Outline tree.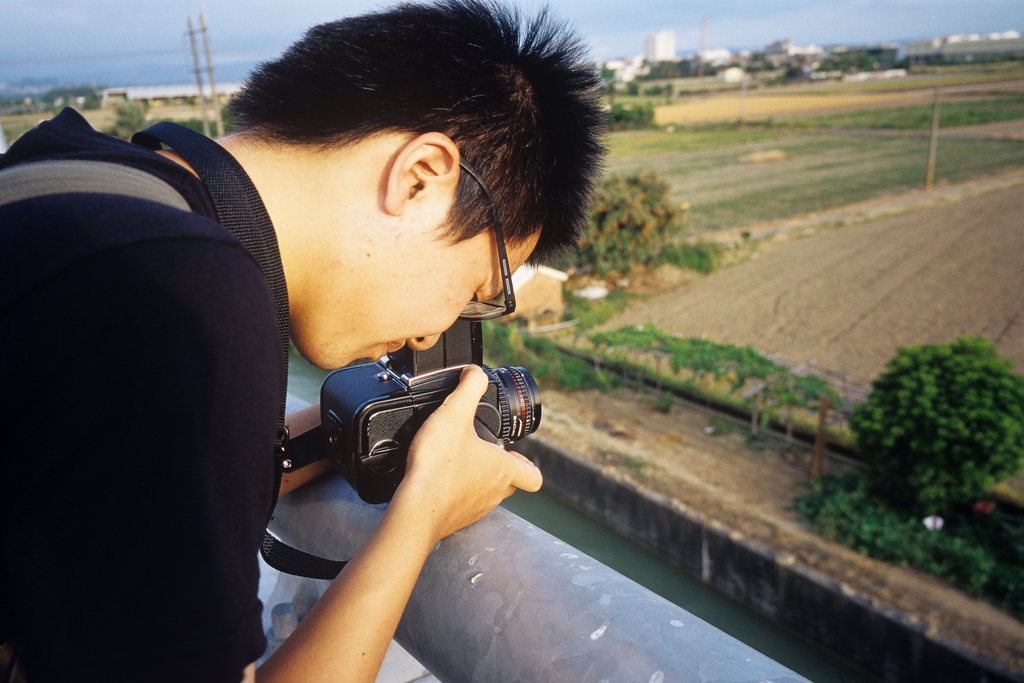
Outline: 567:167:693:283.
